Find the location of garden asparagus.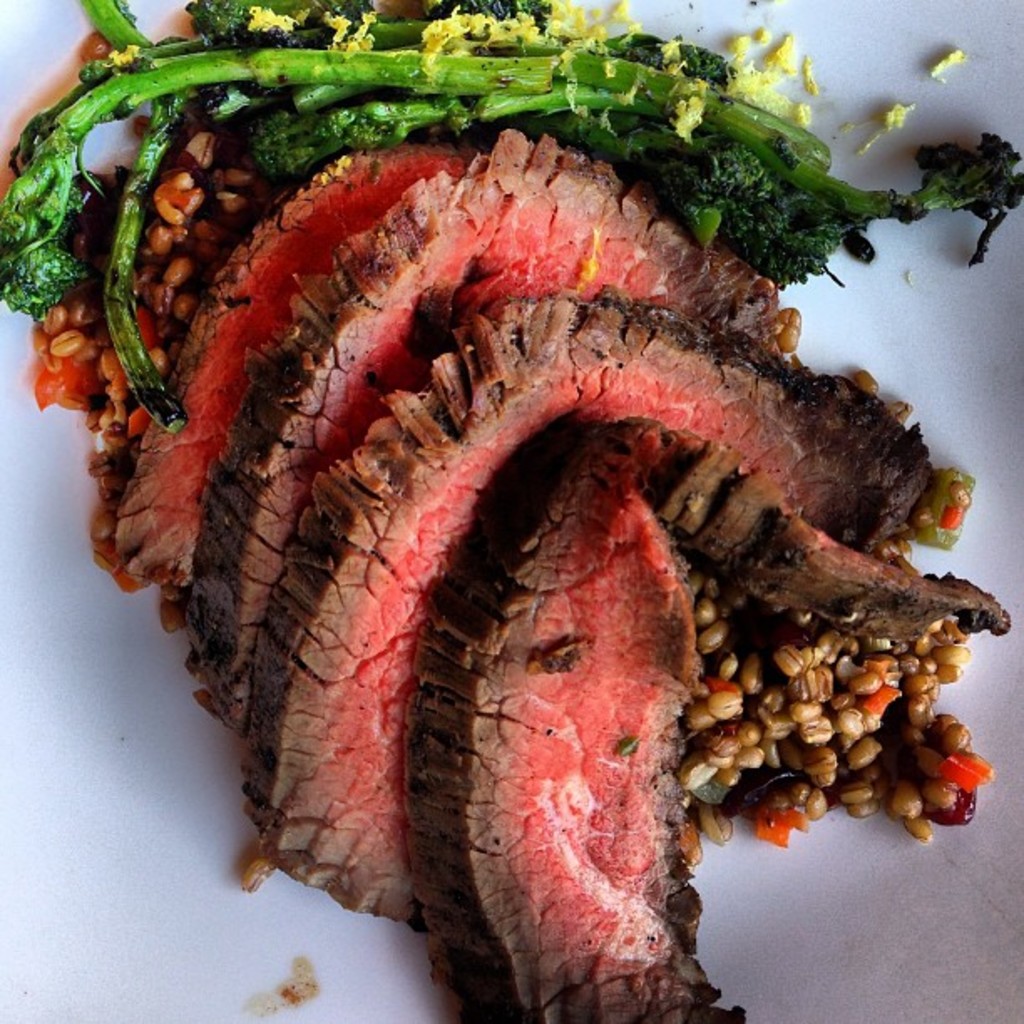
Location: 0 0 830 427.
